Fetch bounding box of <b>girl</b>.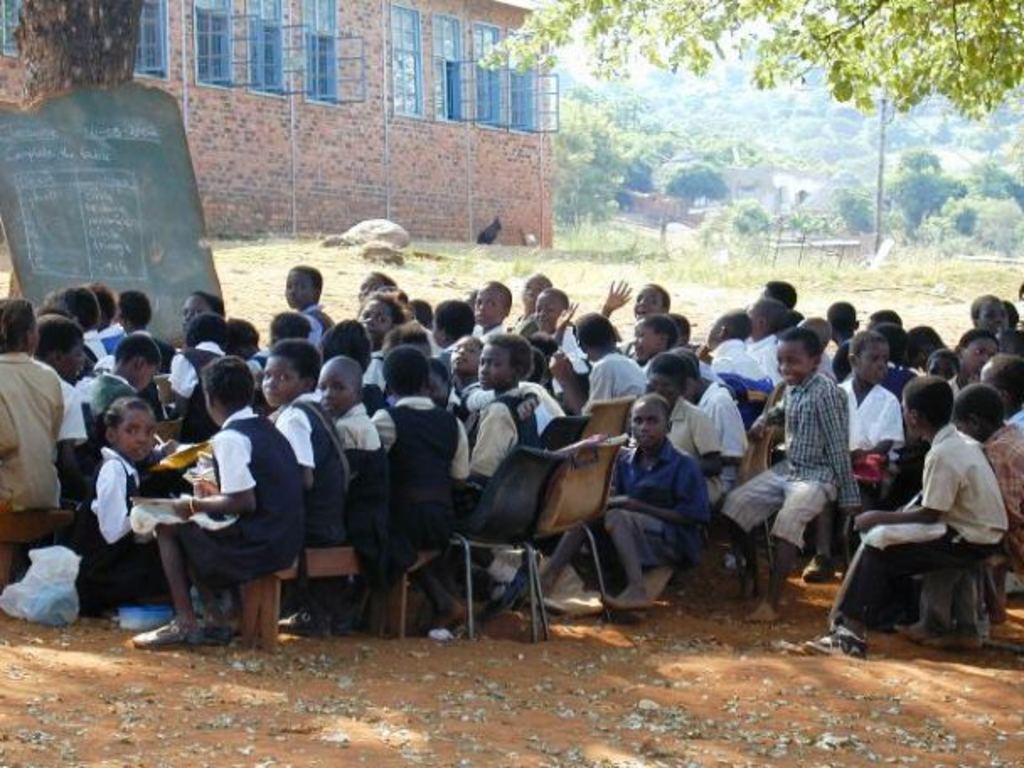
Bbox: BBox(445, 333, 487, 406).
